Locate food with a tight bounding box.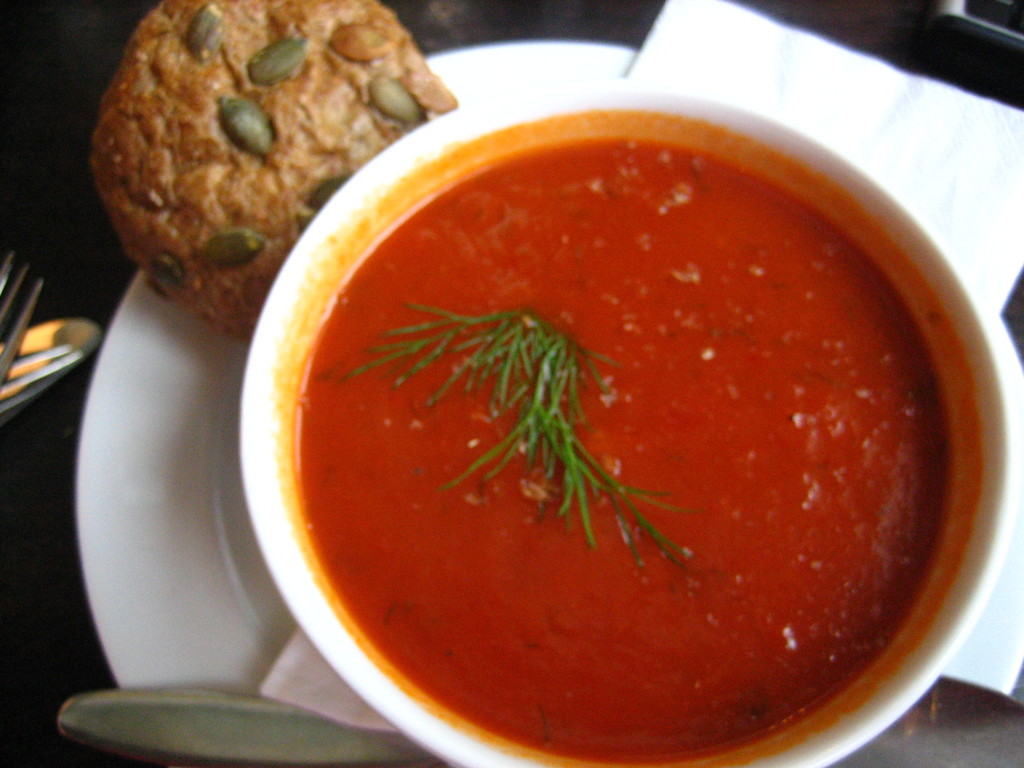
box=[204, 87, 1023, 719].
